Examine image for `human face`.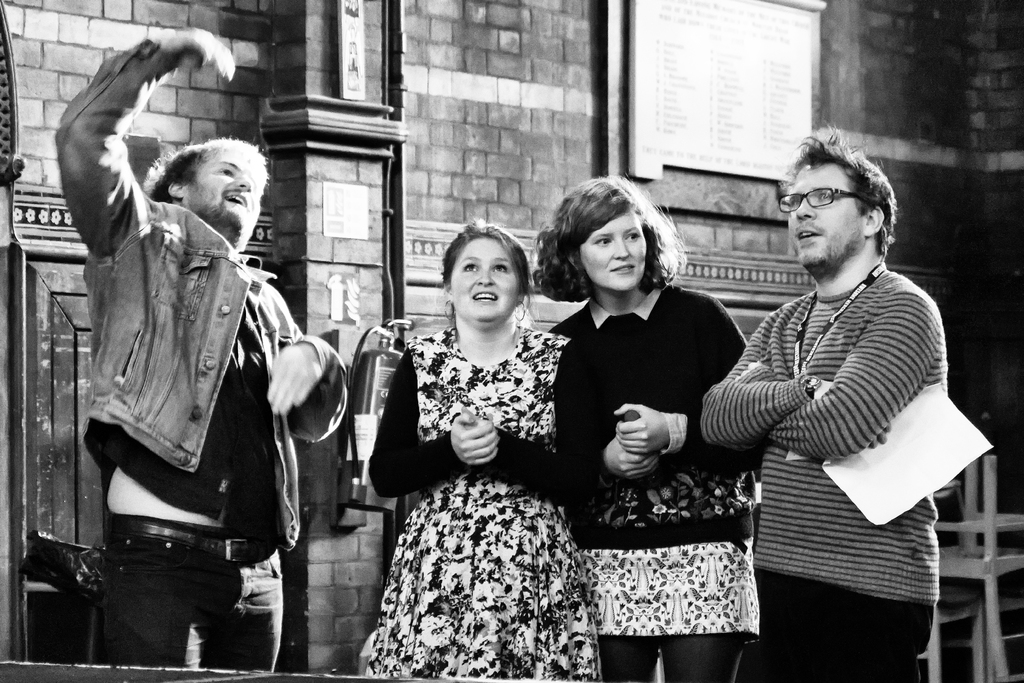
Examination result: l=579, t=210, r=646, b=292.
